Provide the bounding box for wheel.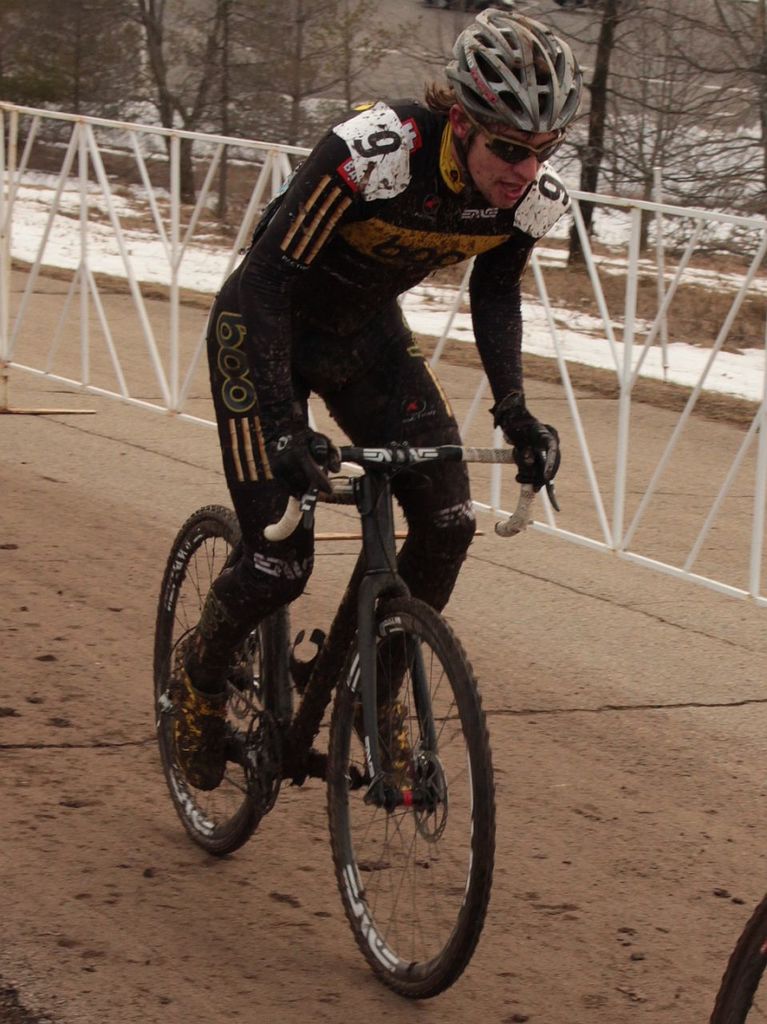
<box>154,499,290,851</box>.
